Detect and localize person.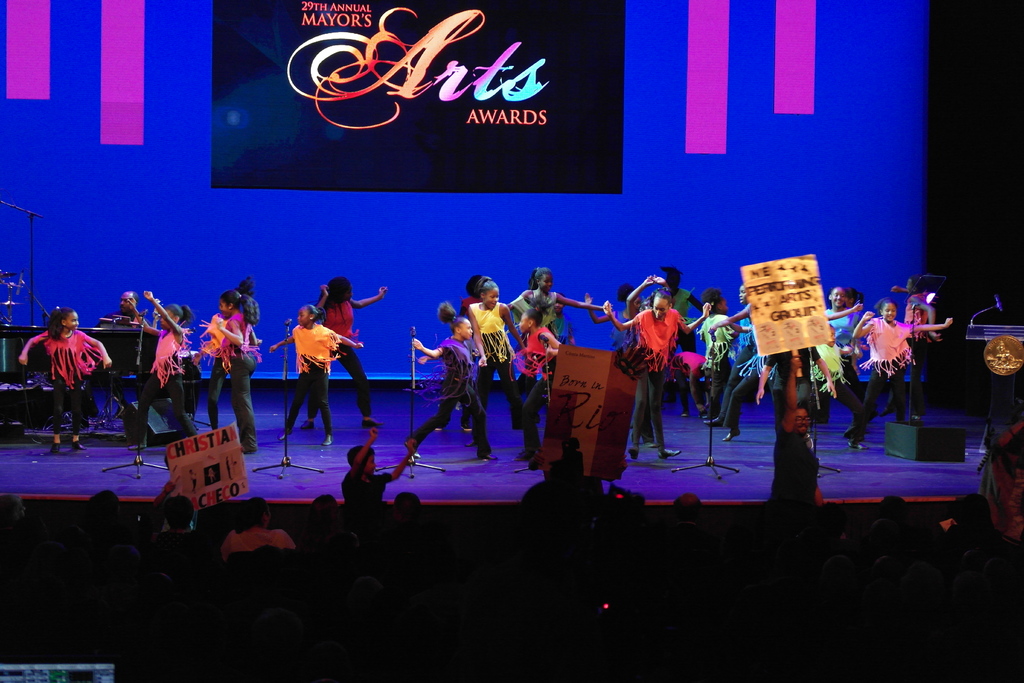
Localized at bbox=[986, 418, 1023, 538].
